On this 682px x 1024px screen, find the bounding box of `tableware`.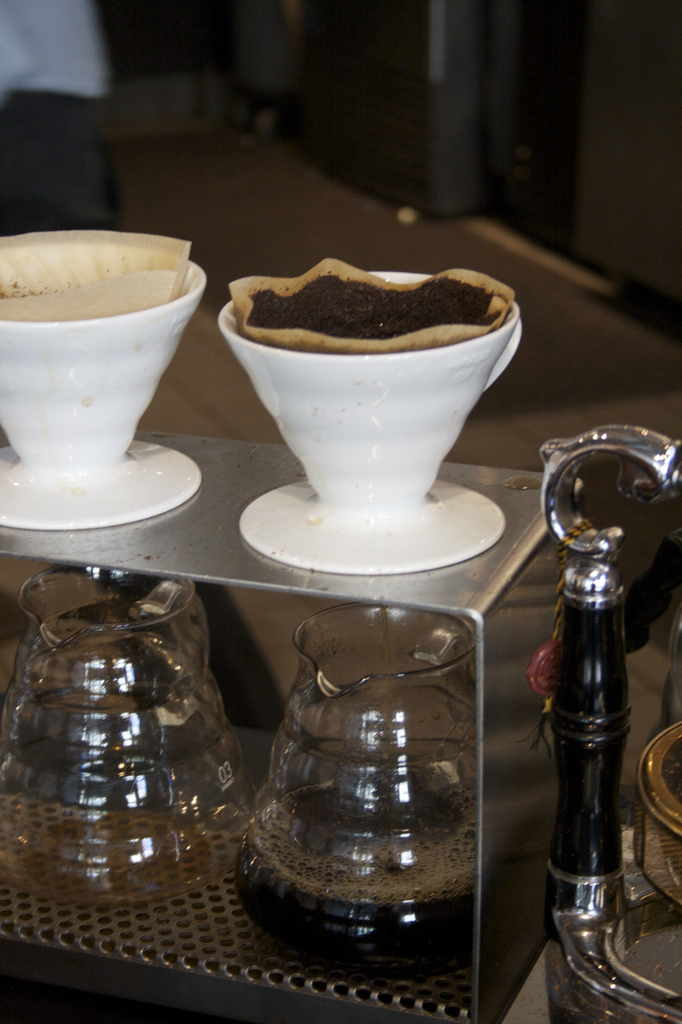
Bounding box: <box>0,219,213,540</box>.
